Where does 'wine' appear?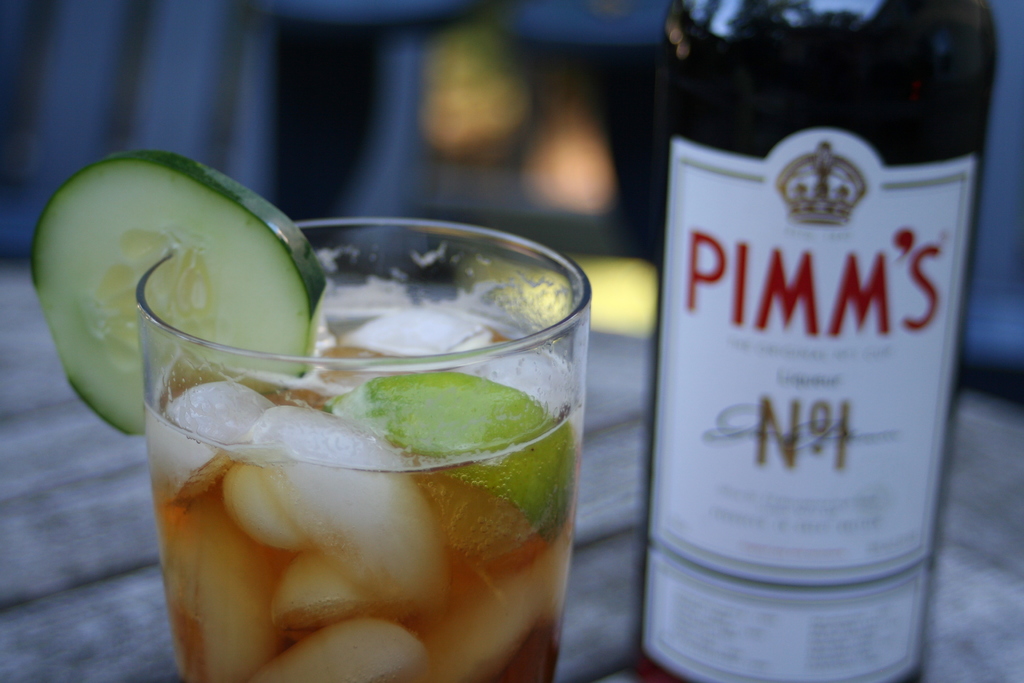
Appears at 147, 291, 577, 682.
